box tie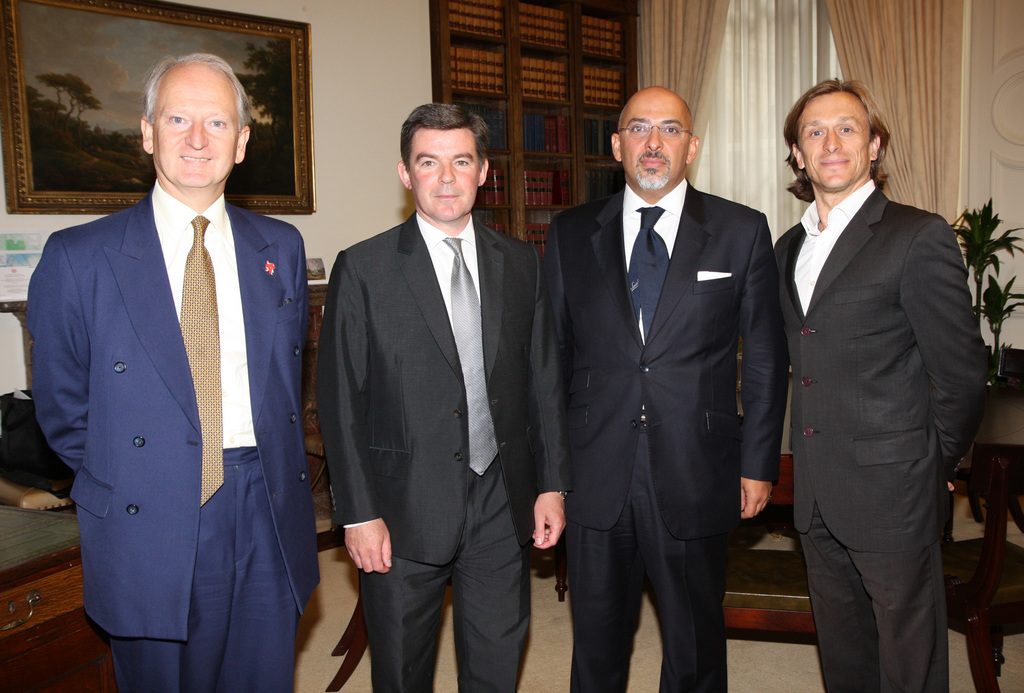
rect(442, 232, 503, 479)
